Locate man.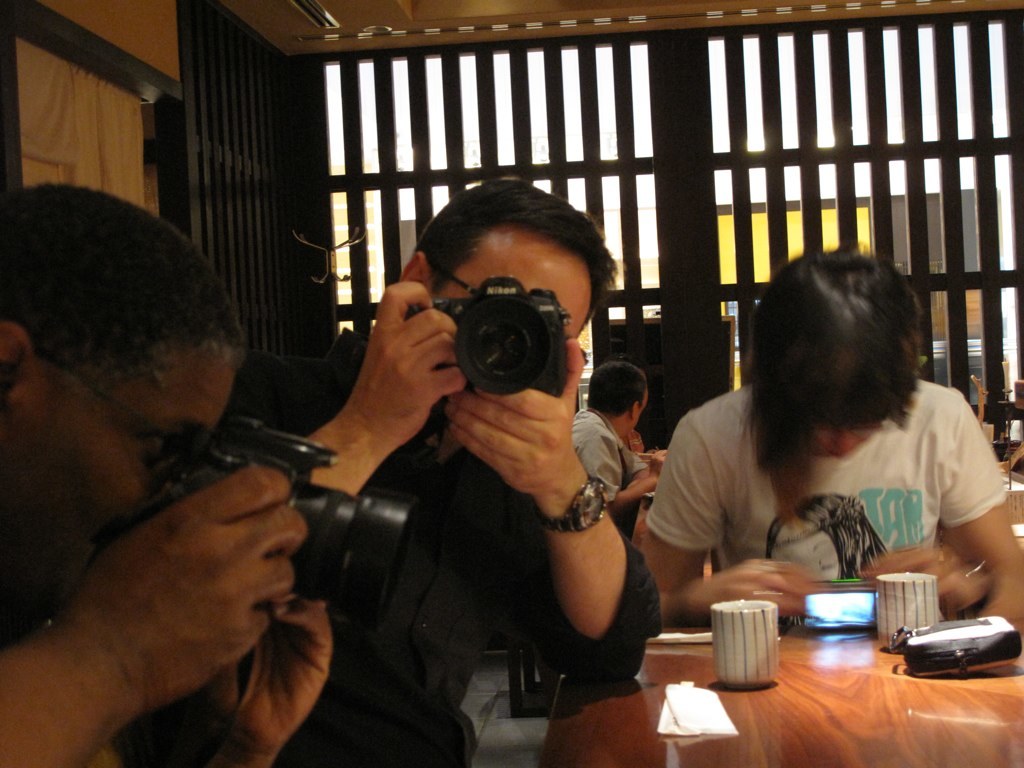
Bounding box: [563,356,663,519].
